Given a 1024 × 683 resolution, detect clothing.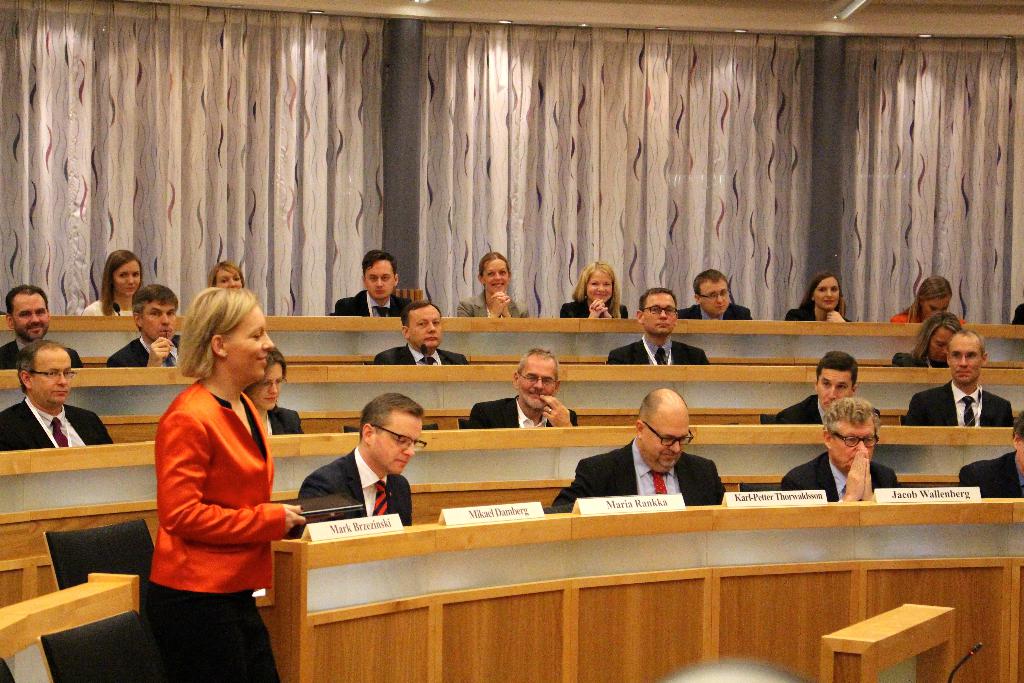
l=254, t=404, r=305, b=438.
